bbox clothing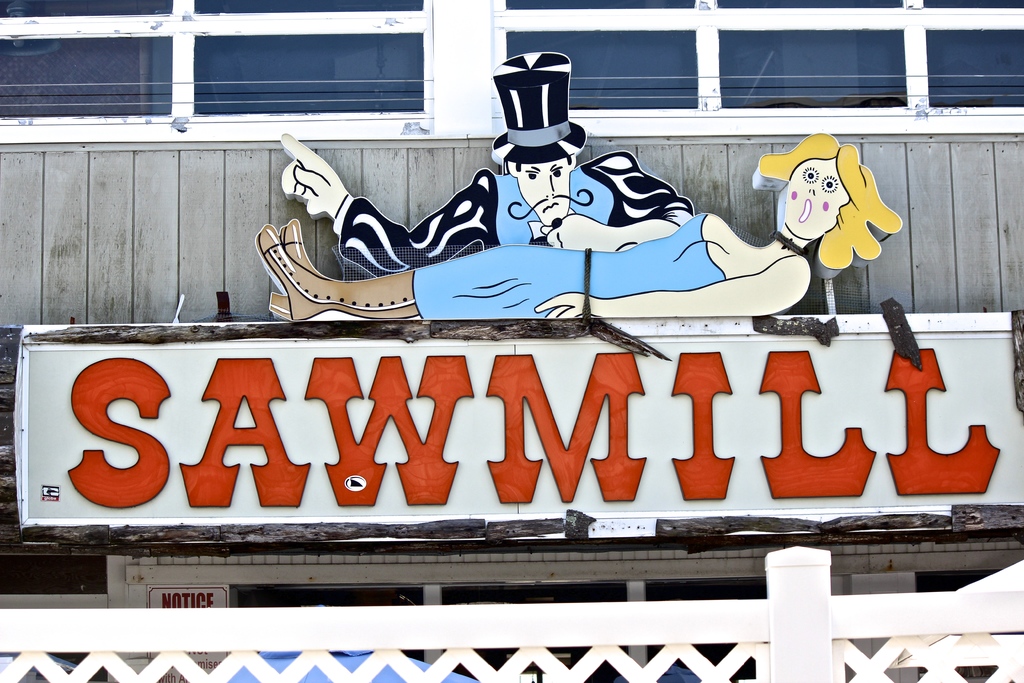
BBox(314, 159, 701, 280)
